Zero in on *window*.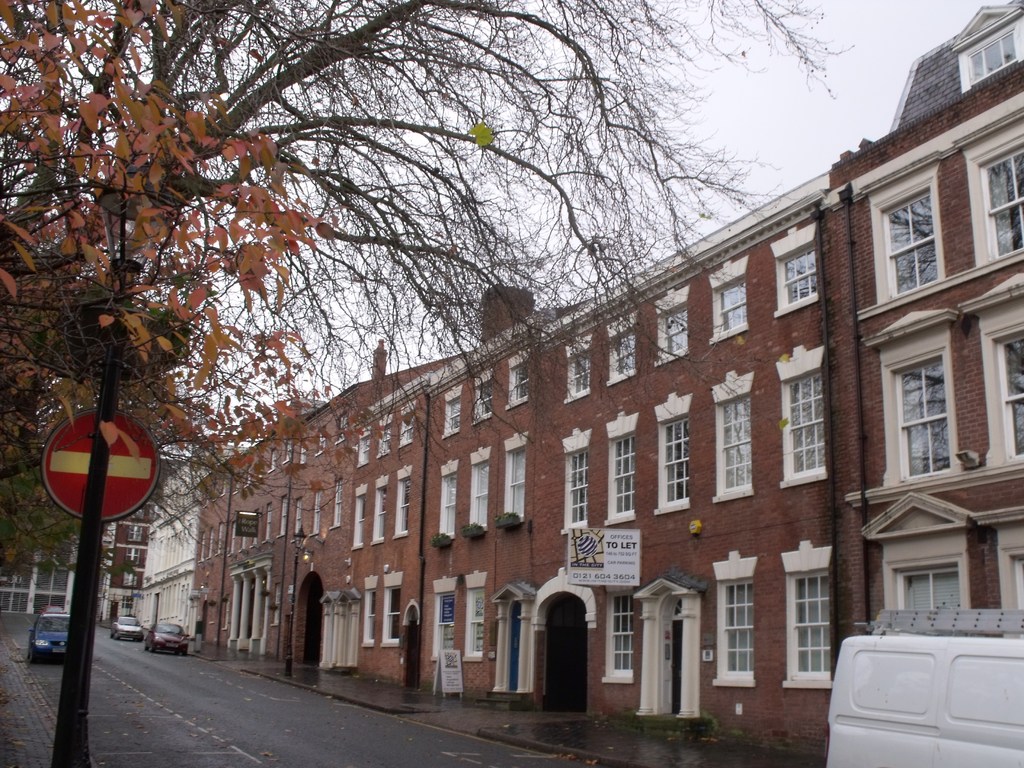
Zeroed in: left=372, top=476, right=390, bottom=544.
